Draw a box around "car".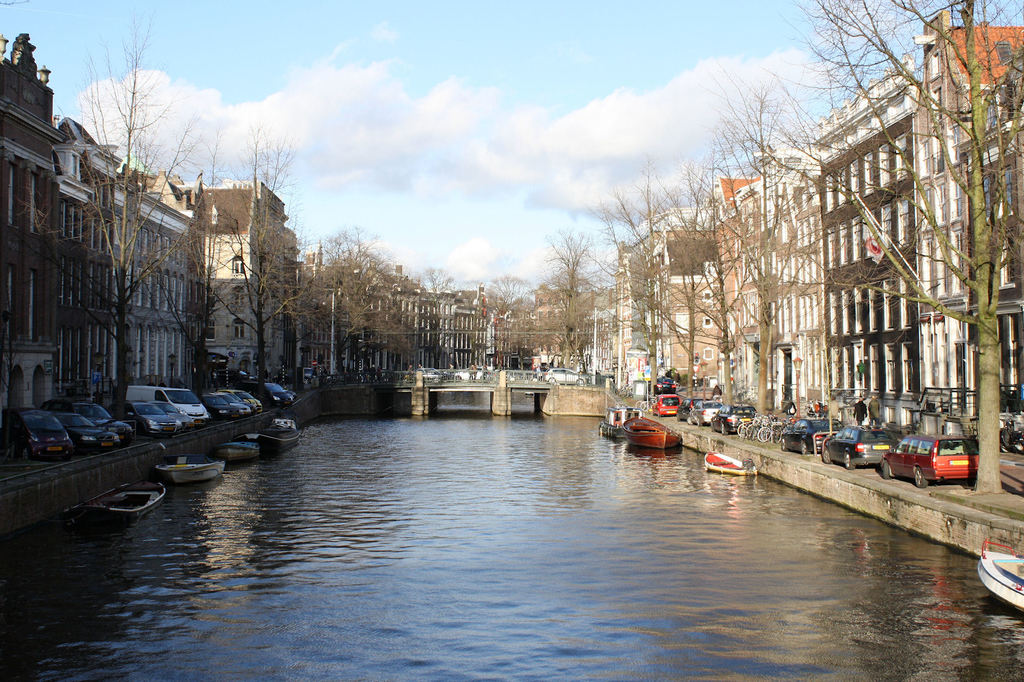
{"left": 189, "top": 391, "right": 231, "bottom": 428}.
